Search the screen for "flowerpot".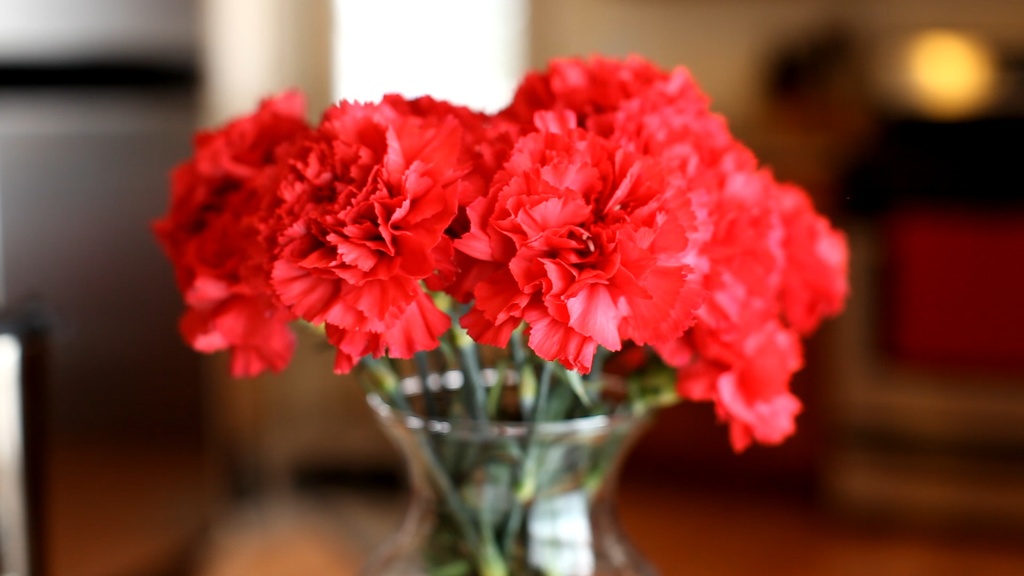
Found at box=[366, 362, 652, 575].
